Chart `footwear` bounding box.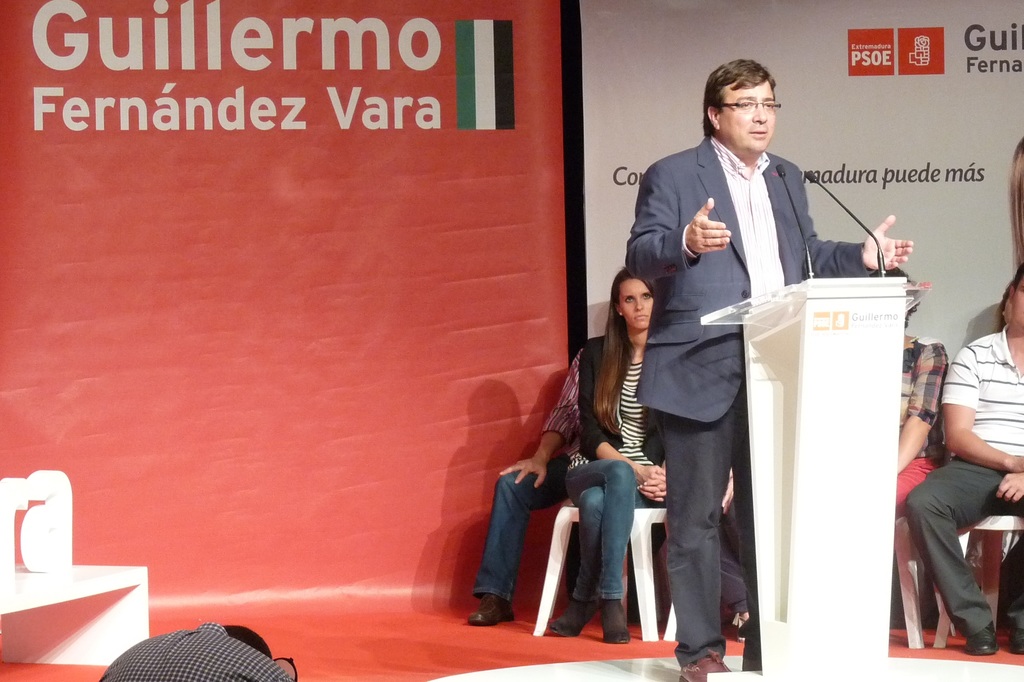
Charted: BBox(963, 617, 1002, 656).
